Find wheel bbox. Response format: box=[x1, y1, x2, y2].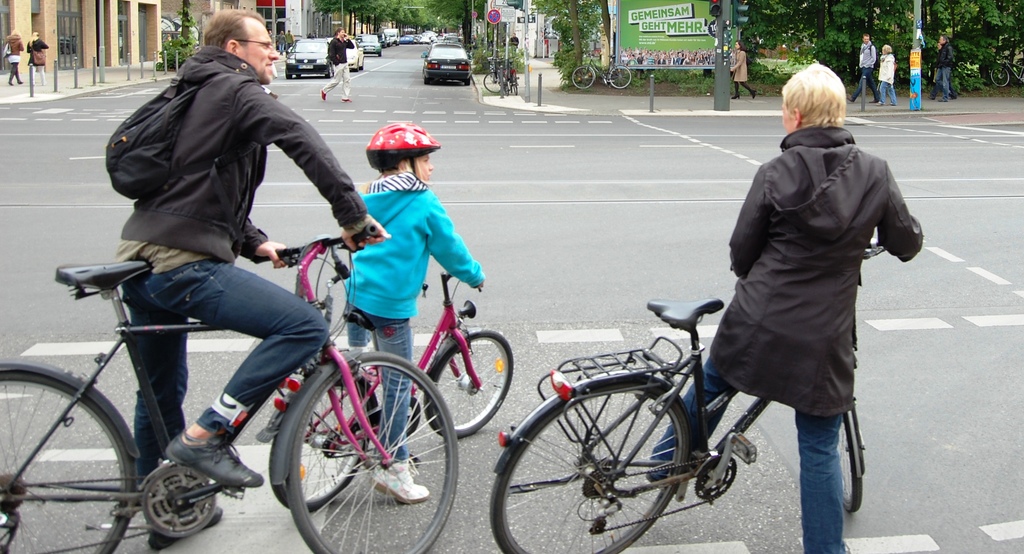
box=[489, 376, 691, 553].
